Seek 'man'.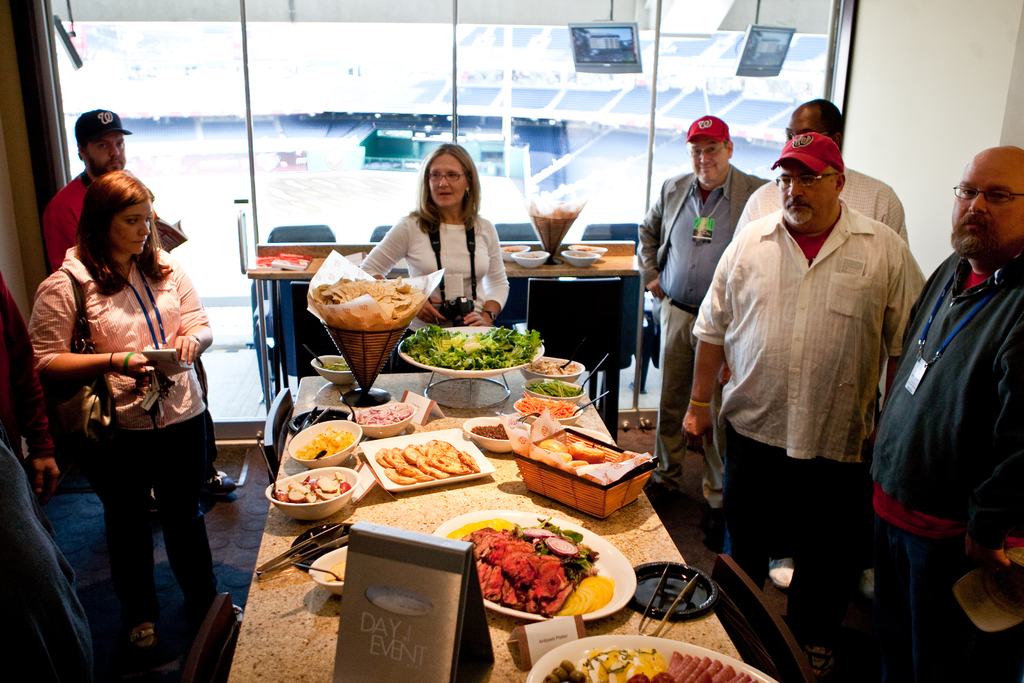
bbox=(629, 111, 771, 550).
